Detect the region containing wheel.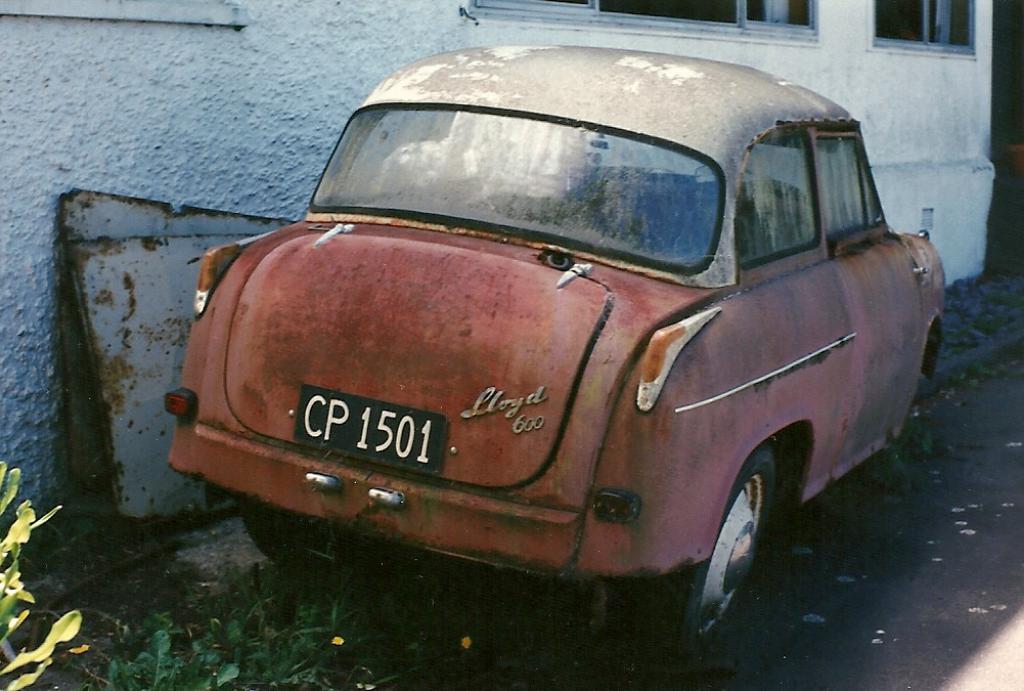
(692, 449, 825, 616).
